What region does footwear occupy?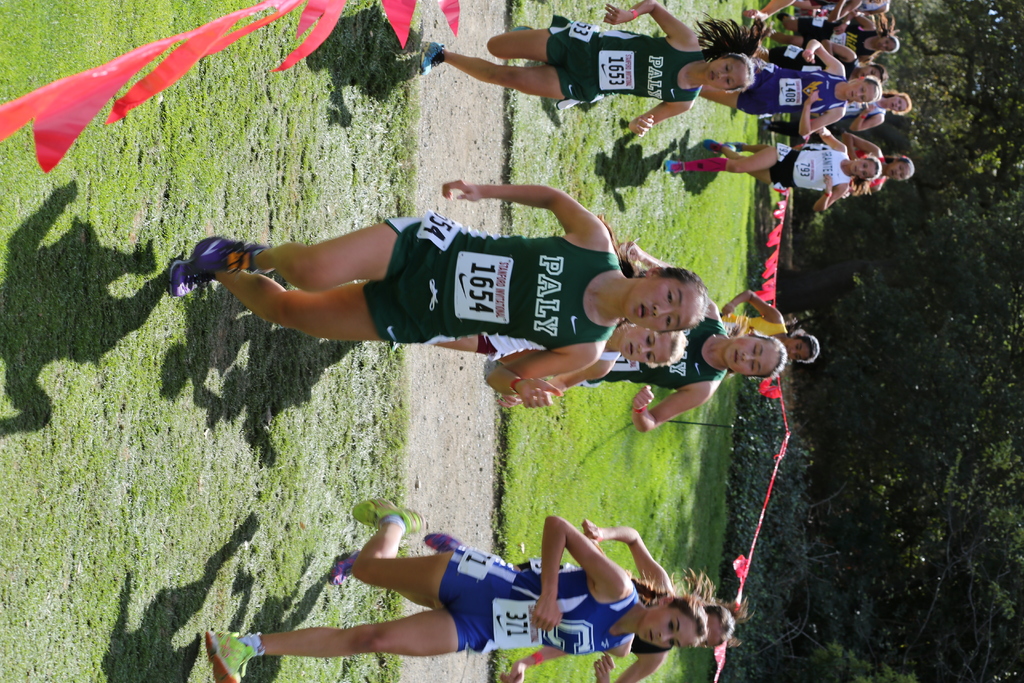
x1=662 y1=158 x2=684 y2=173.
